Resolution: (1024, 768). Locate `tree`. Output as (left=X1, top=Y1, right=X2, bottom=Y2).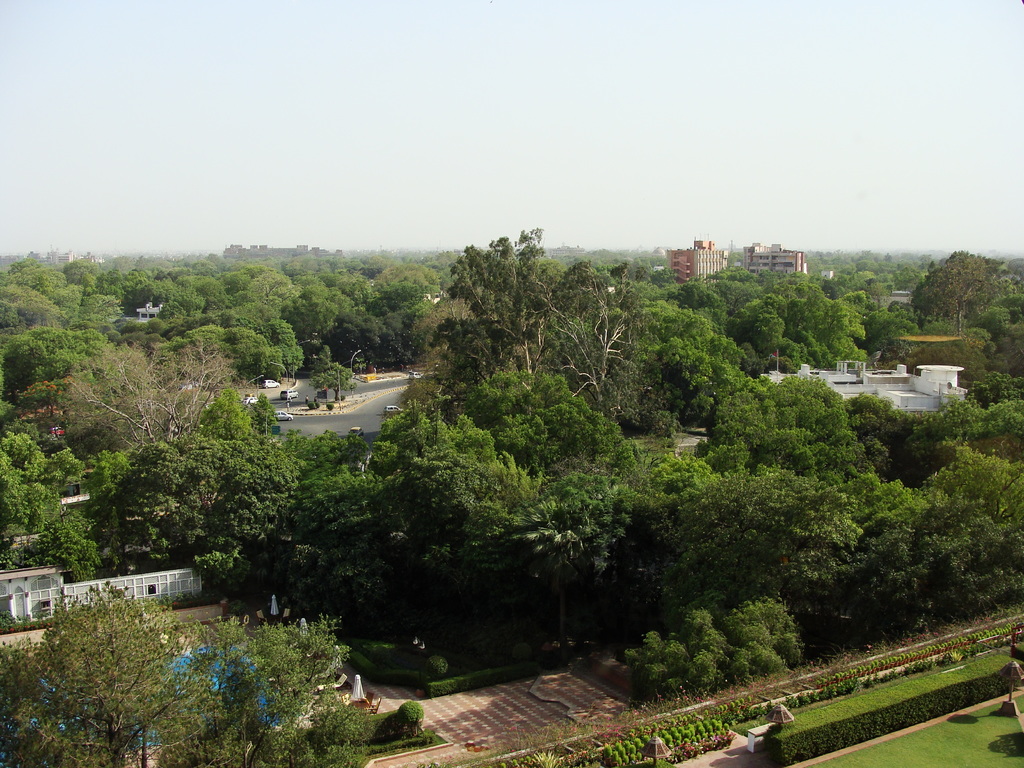
(left=12, top=264, right=284, bottom=620).
